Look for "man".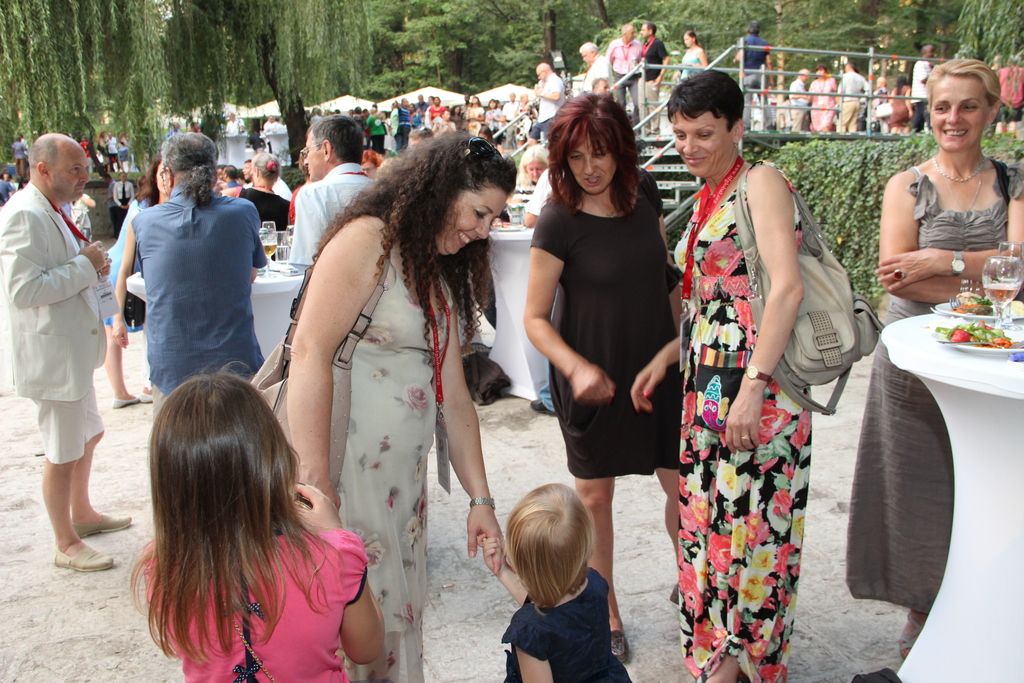
Found: bbox=[530, 63, 566, 143].
